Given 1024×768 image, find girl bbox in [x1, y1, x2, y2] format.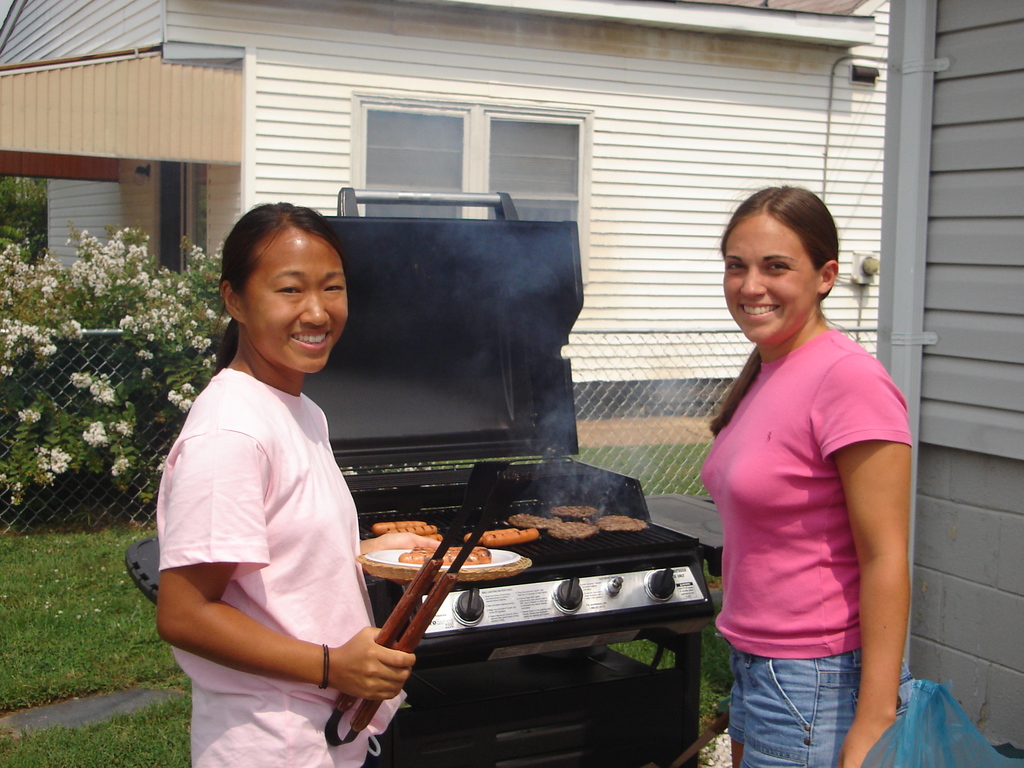
[710, 179, 915, 767].
